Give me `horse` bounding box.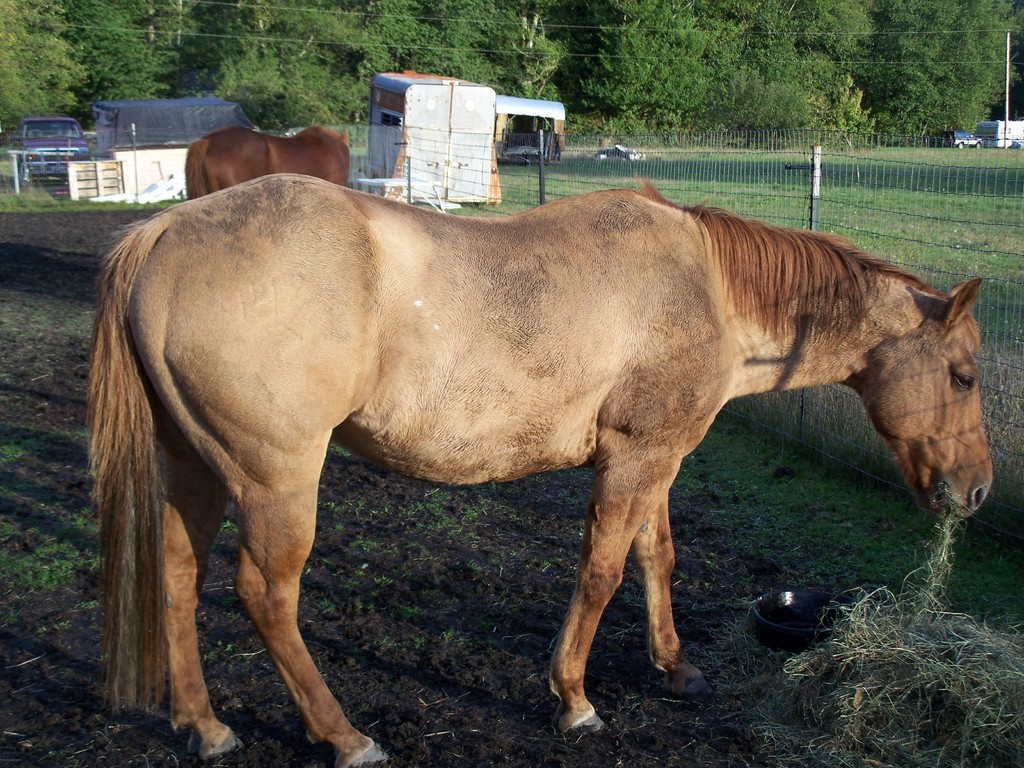
bbox=[188, 124, 355, 200].
